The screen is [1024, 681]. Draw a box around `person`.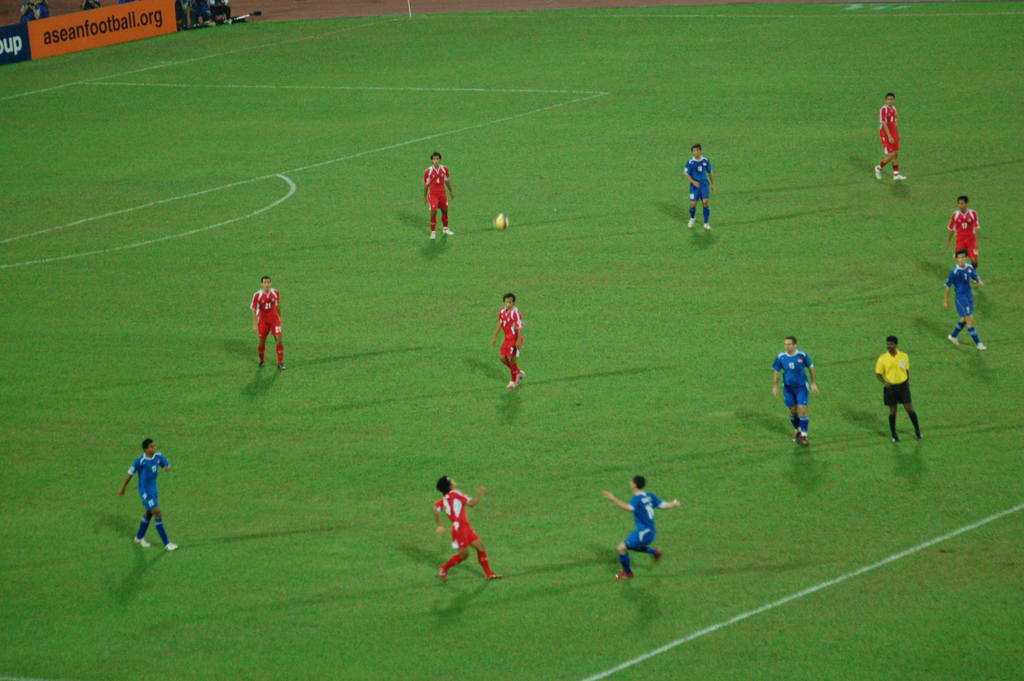
box(944, 246, 988, 349).
